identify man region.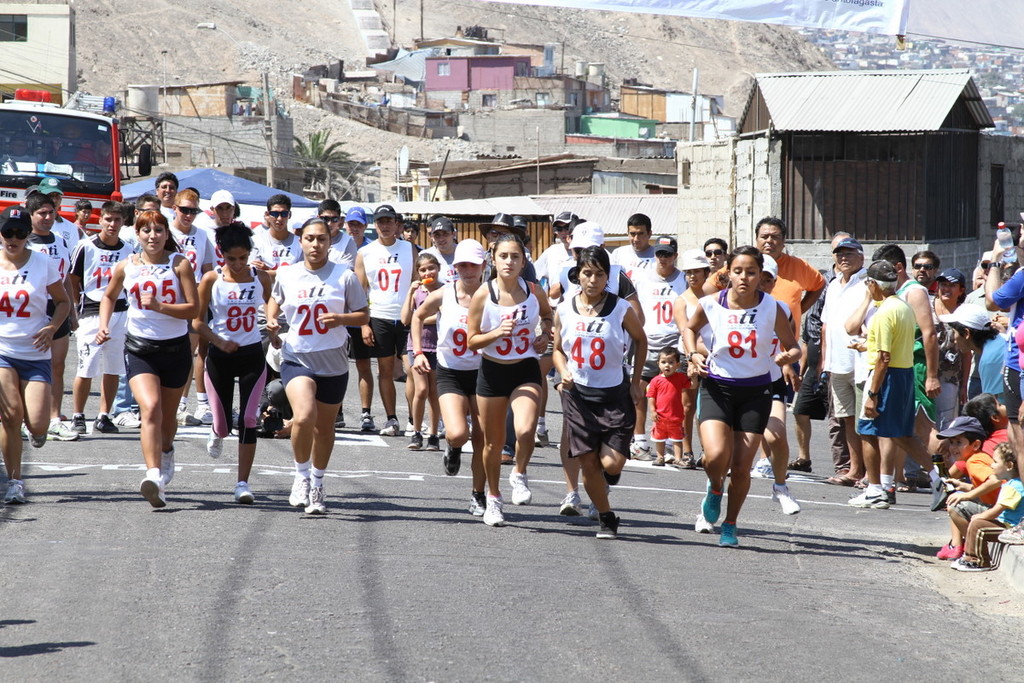
Region: 166,189,212,429.
